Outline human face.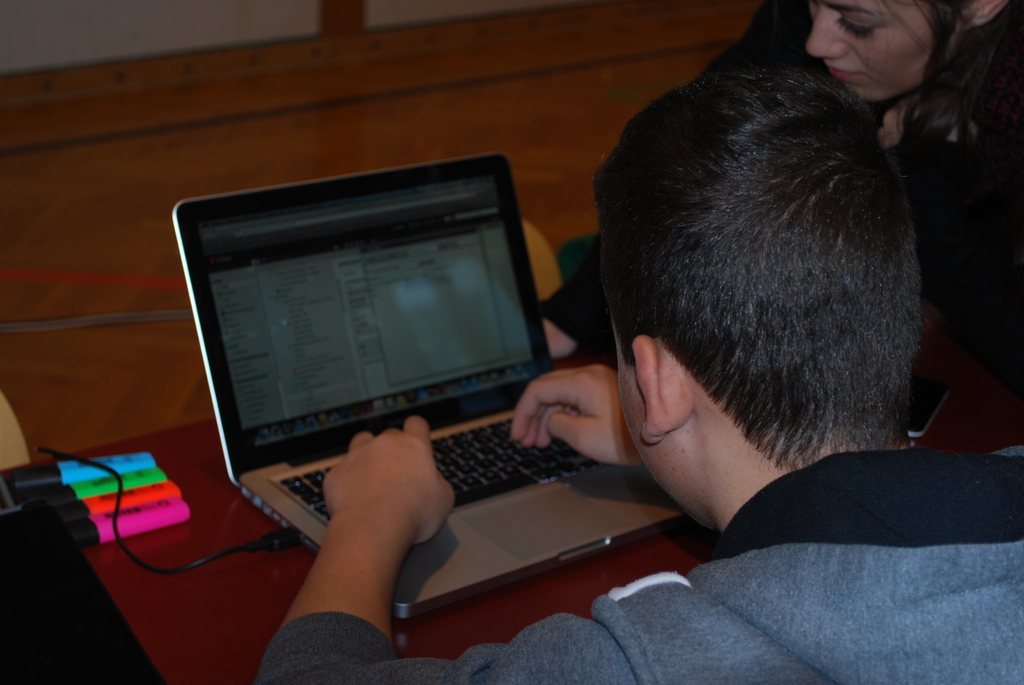
Outline: box(805, 0, 968, 102).
